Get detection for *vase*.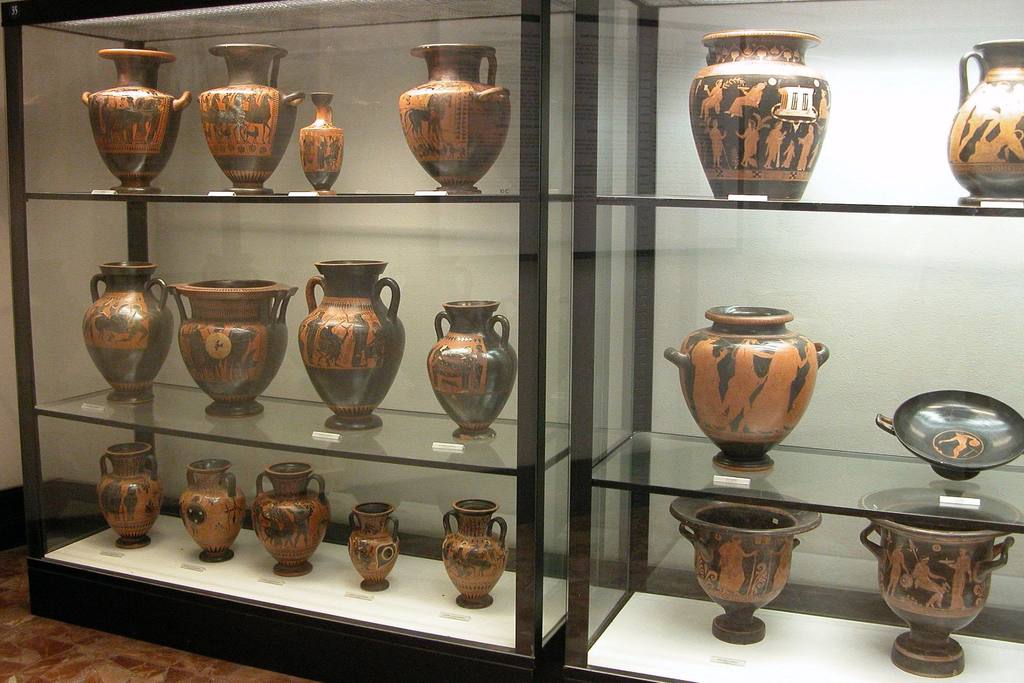
Detection: 79 42 195 195.
